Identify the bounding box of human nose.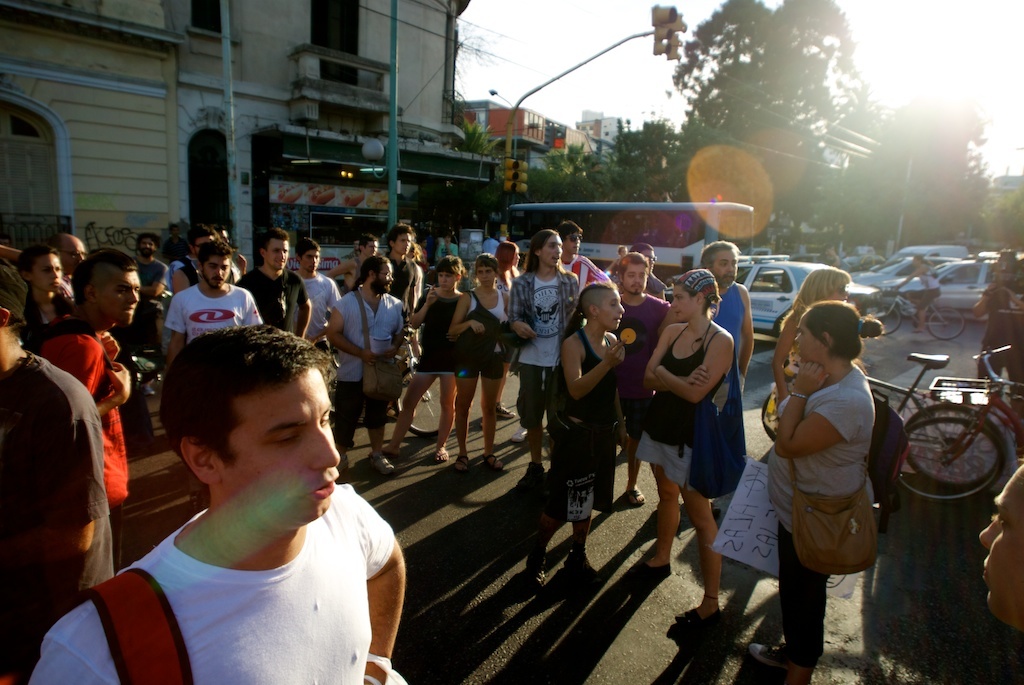
{"left": 620, "top": 306, "right": 624, "bottom": 316}.
